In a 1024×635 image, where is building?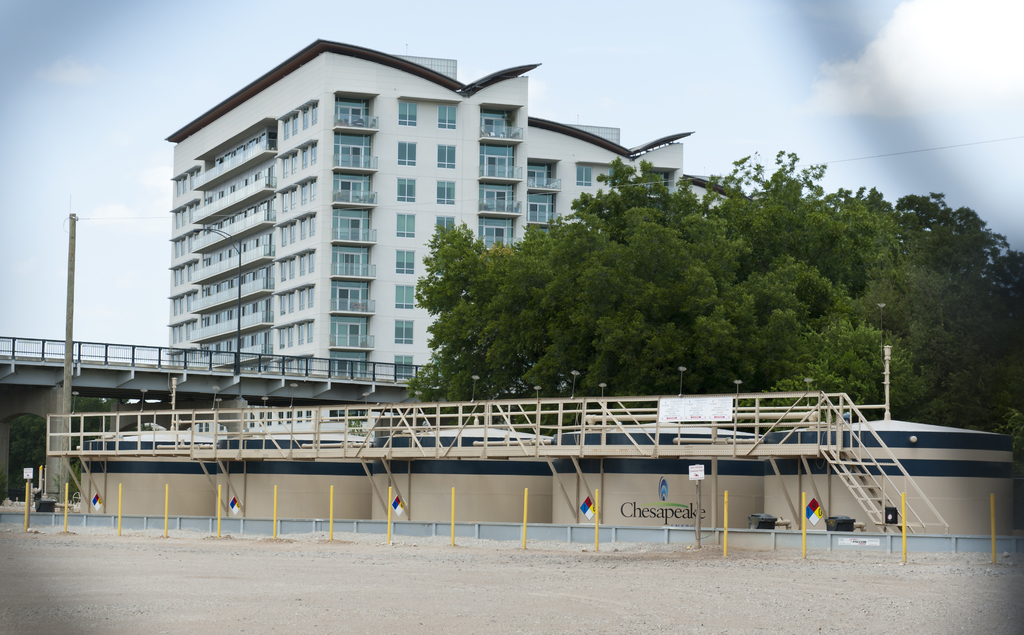
BBox(158, 35, 737, 398).
